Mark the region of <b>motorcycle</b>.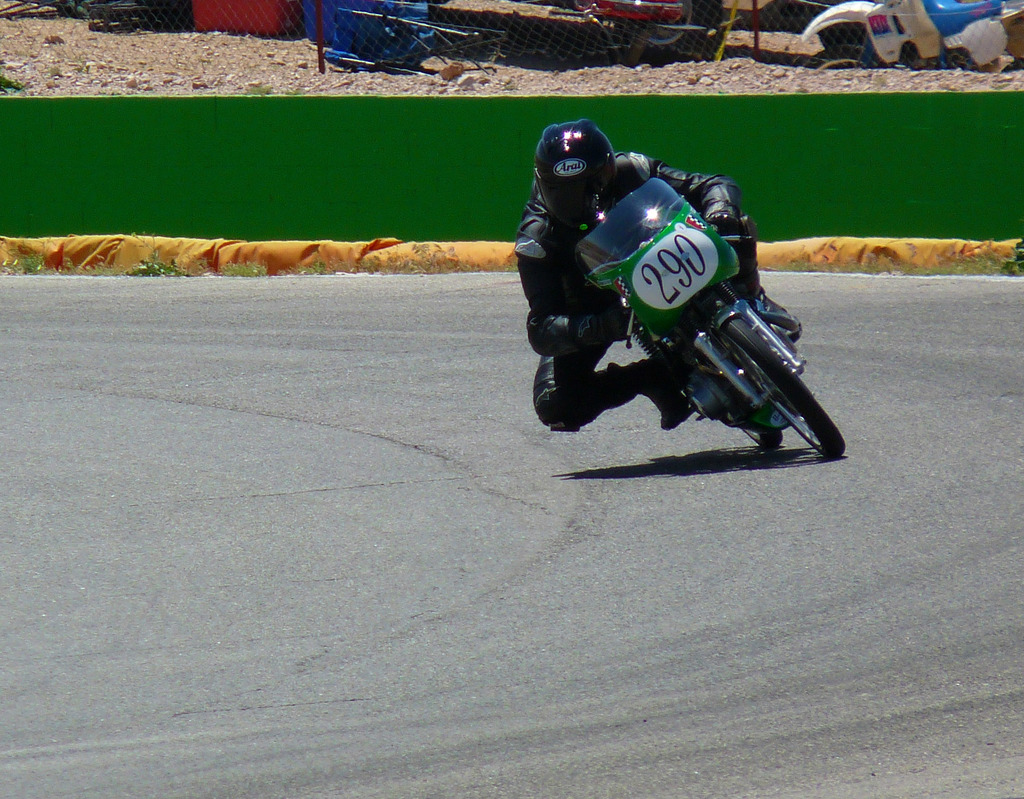
Region: <region>796, 0, 1023, 69</region>.
